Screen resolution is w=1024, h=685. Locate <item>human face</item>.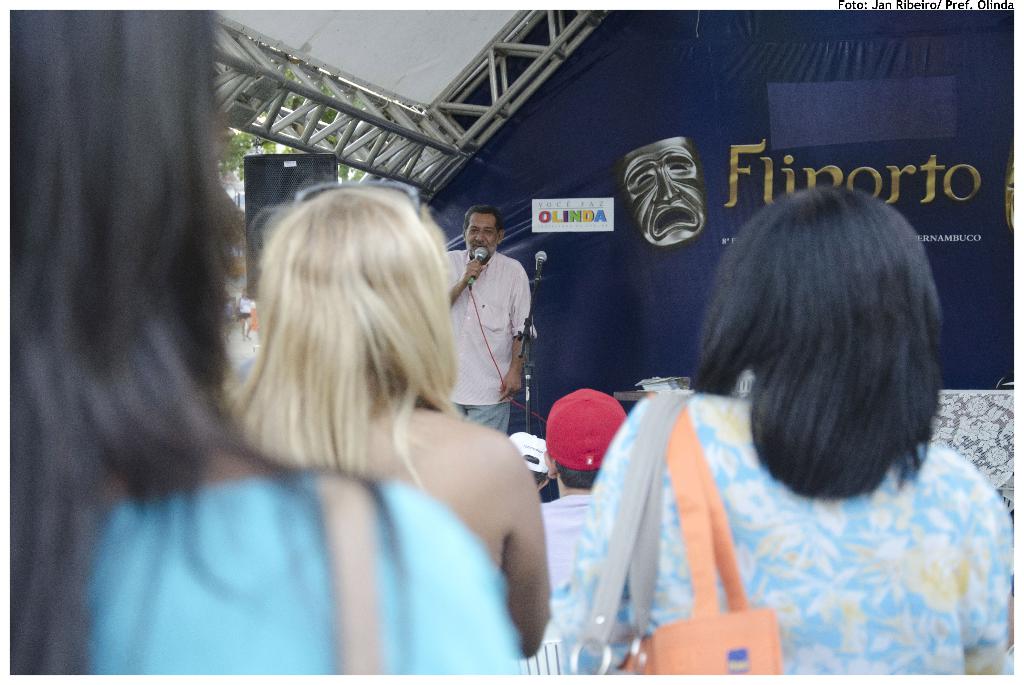
{"x1": 465, "y1": 212, "x2": 502, "y2": 255}.
